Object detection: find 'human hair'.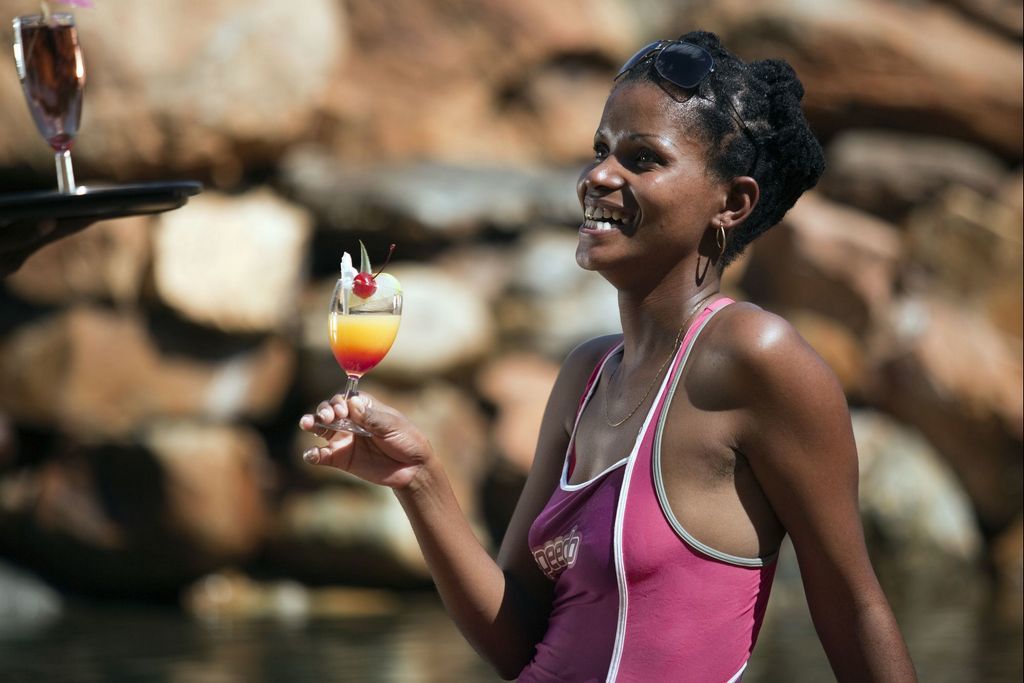
box(593, 15, 805, 273).
